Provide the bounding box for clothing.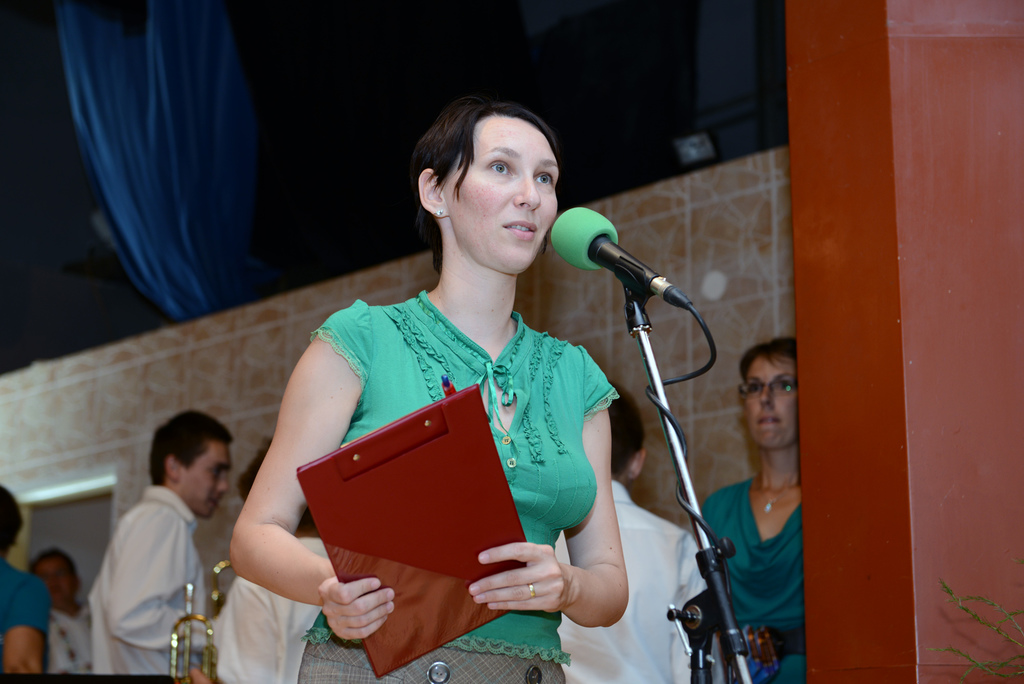
<bbox>0, 557, 44, 672</bbox>.
